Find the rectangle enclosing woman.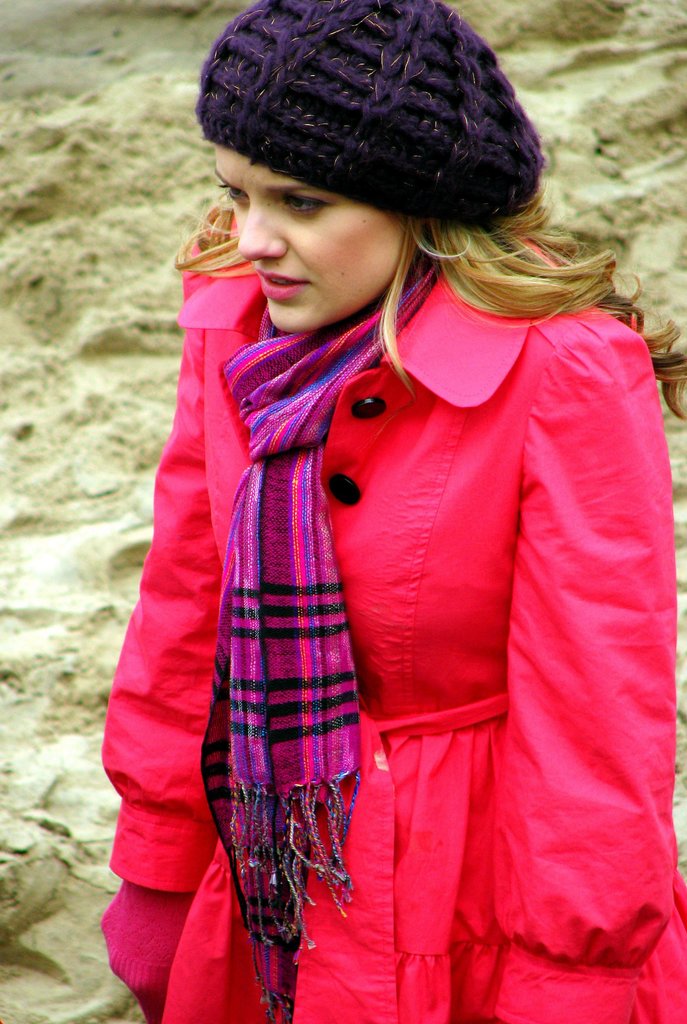
bbox=[82, 51, 681, 1023].
